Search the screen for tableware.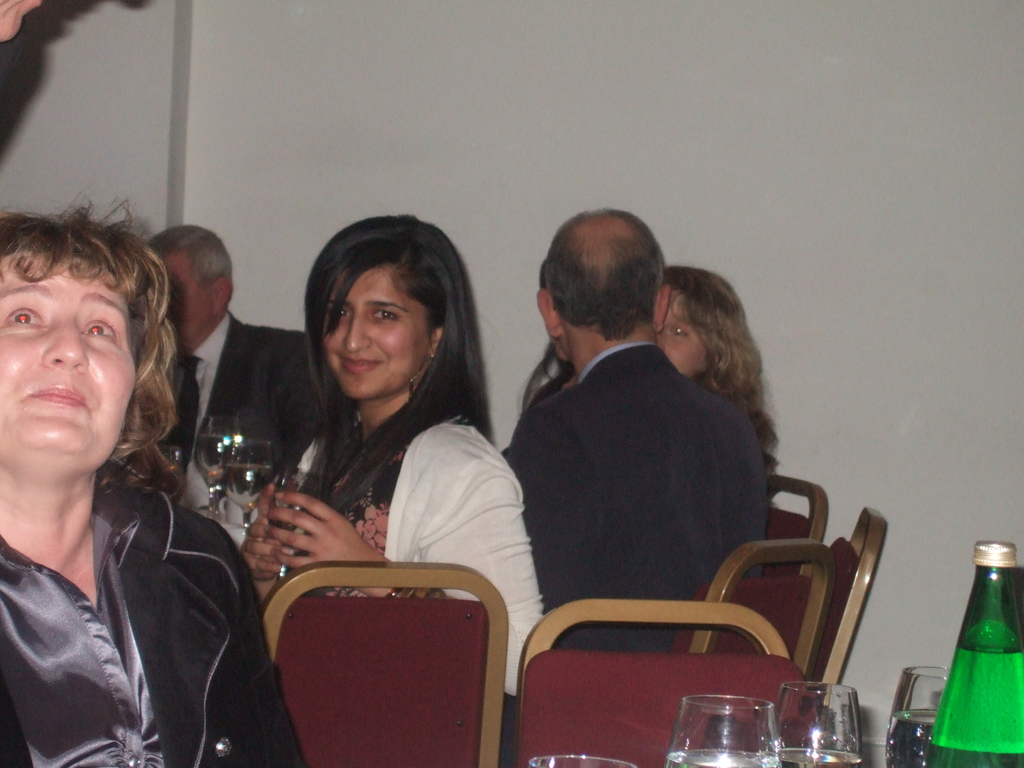
Found at x1=218 y1=428 x2=275 y2=556.
